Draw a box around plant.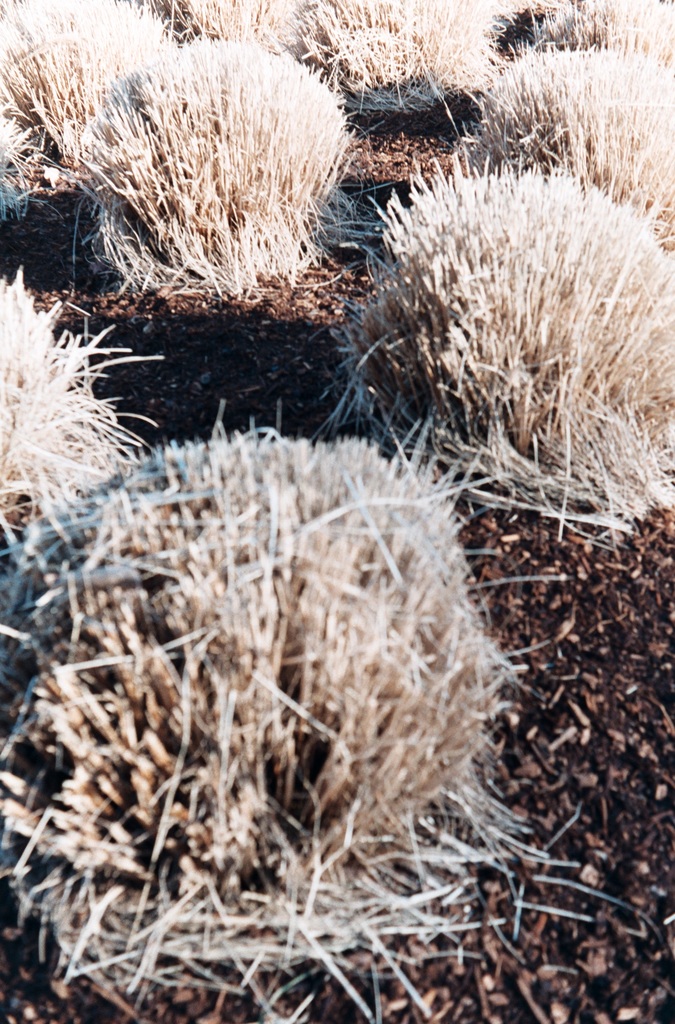
(left=65, top=36, right=392, bottom=298).
